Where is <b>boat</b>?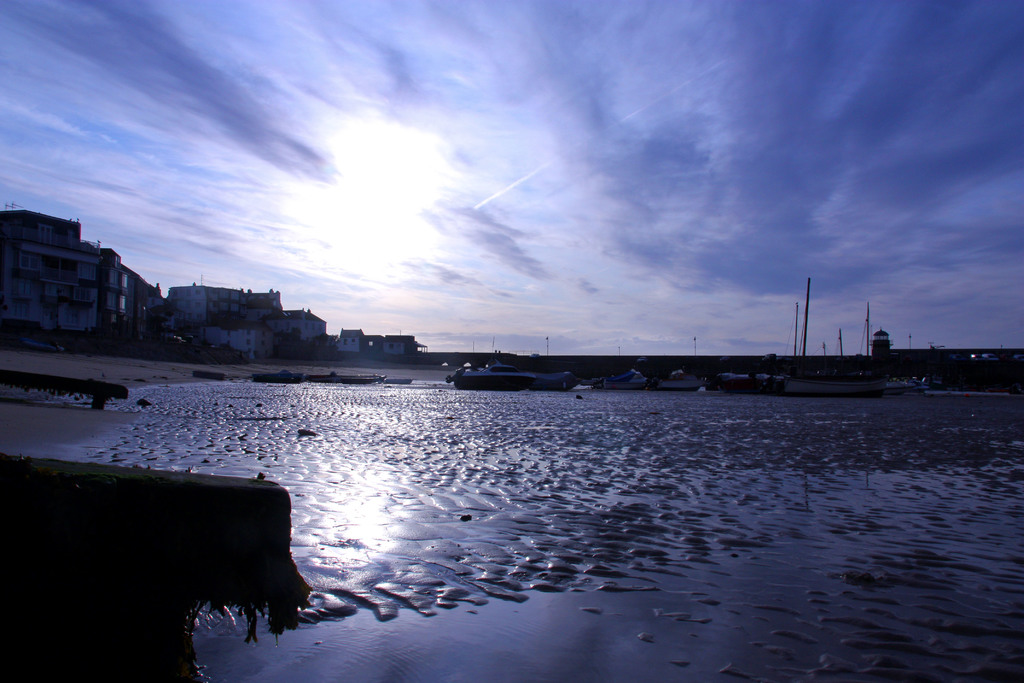
(305, 370, 387, 384).
